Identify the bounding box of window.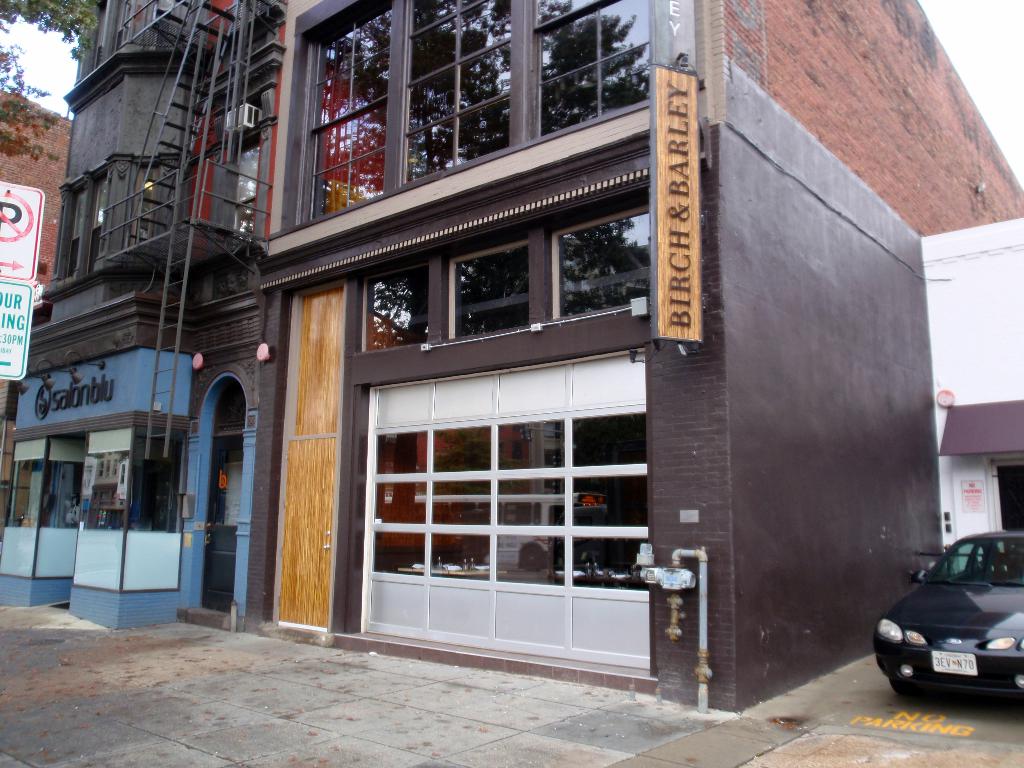
(520,0,651,142).
